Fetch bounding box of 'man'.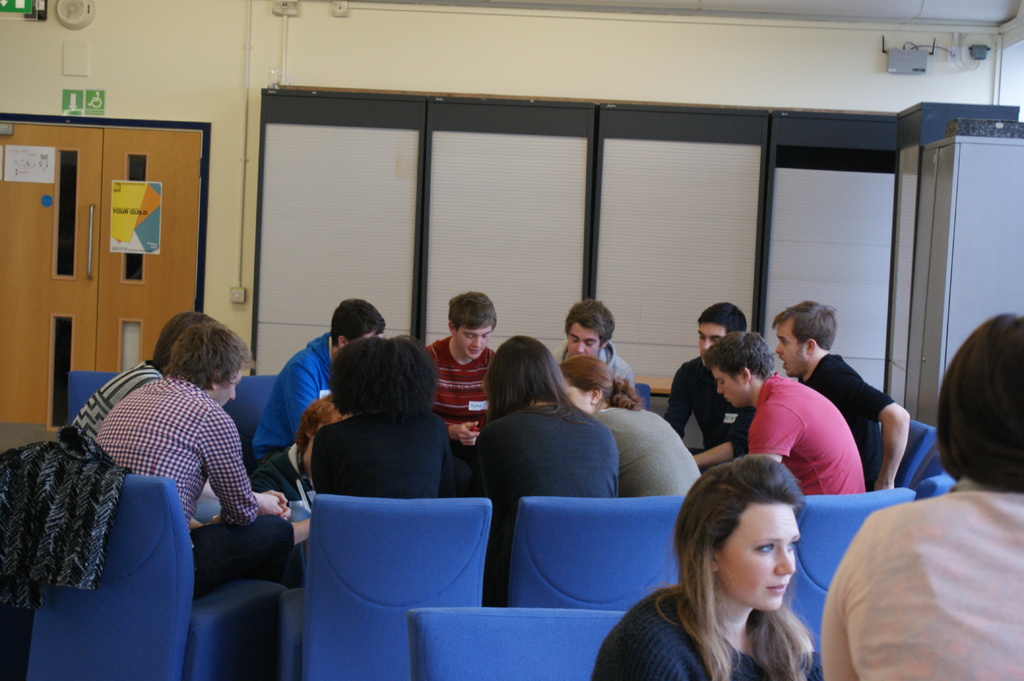
Bbox: bbox=[95, 319, 297, 600].
